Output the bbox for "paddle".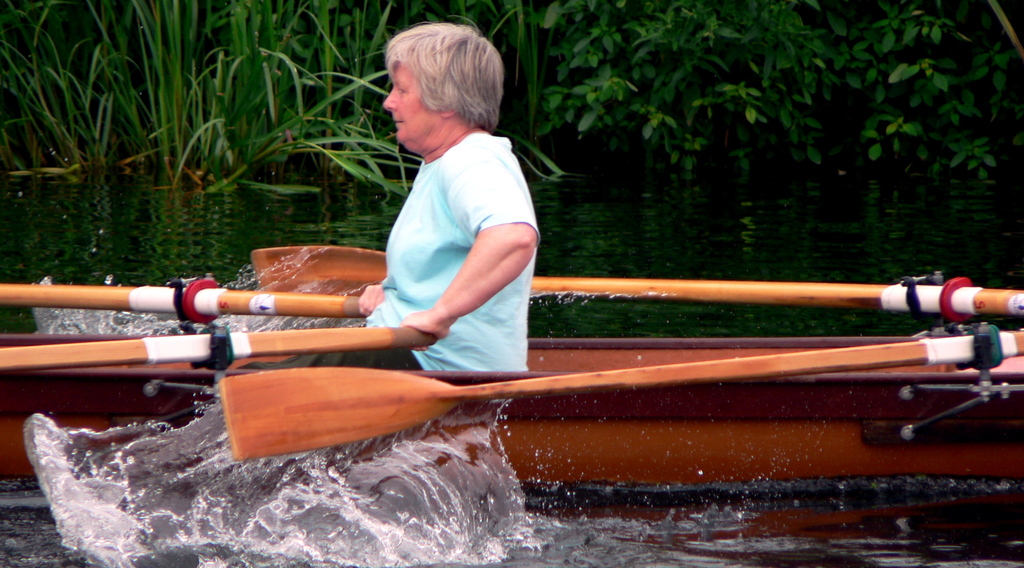
<box>223,324,1023,460</box>.
